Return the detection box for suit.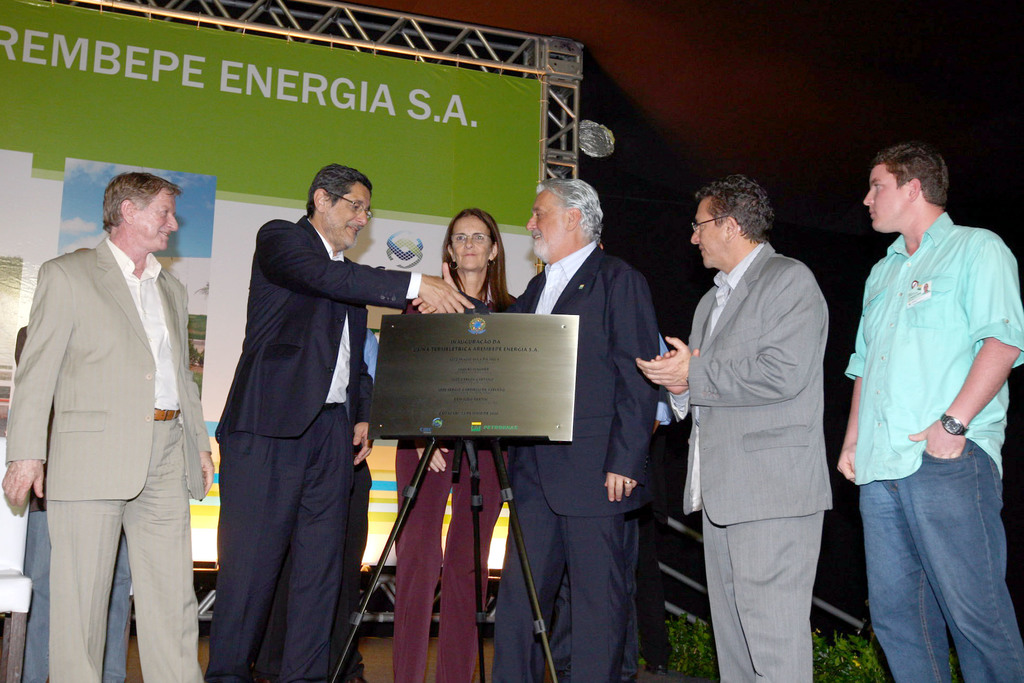
region(2, 242, 211, 682).
